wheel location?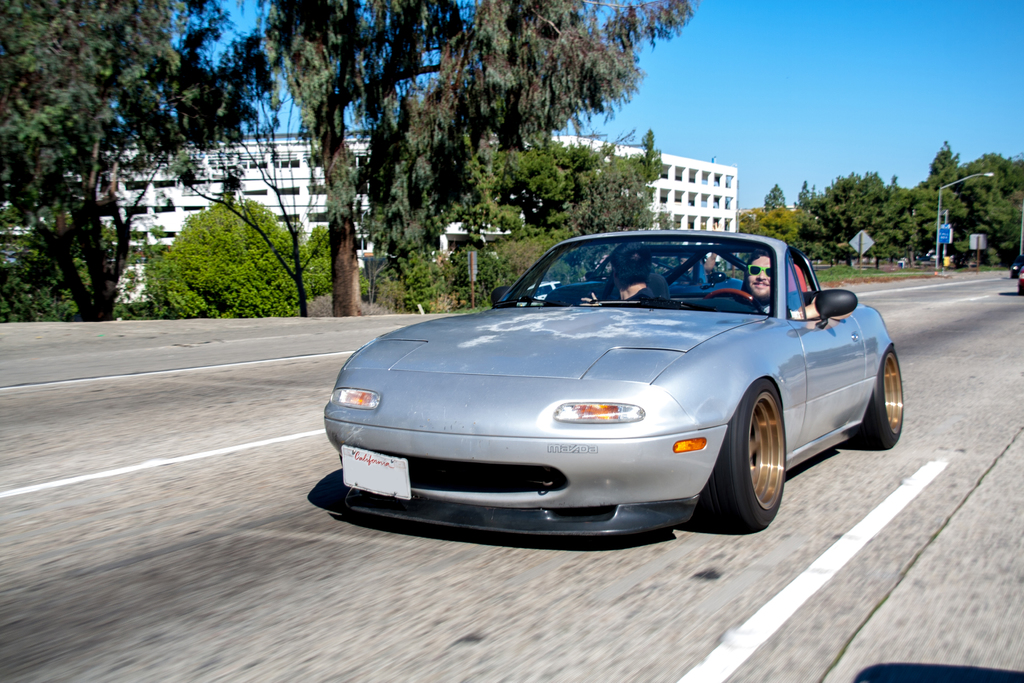
723:394:804:526
